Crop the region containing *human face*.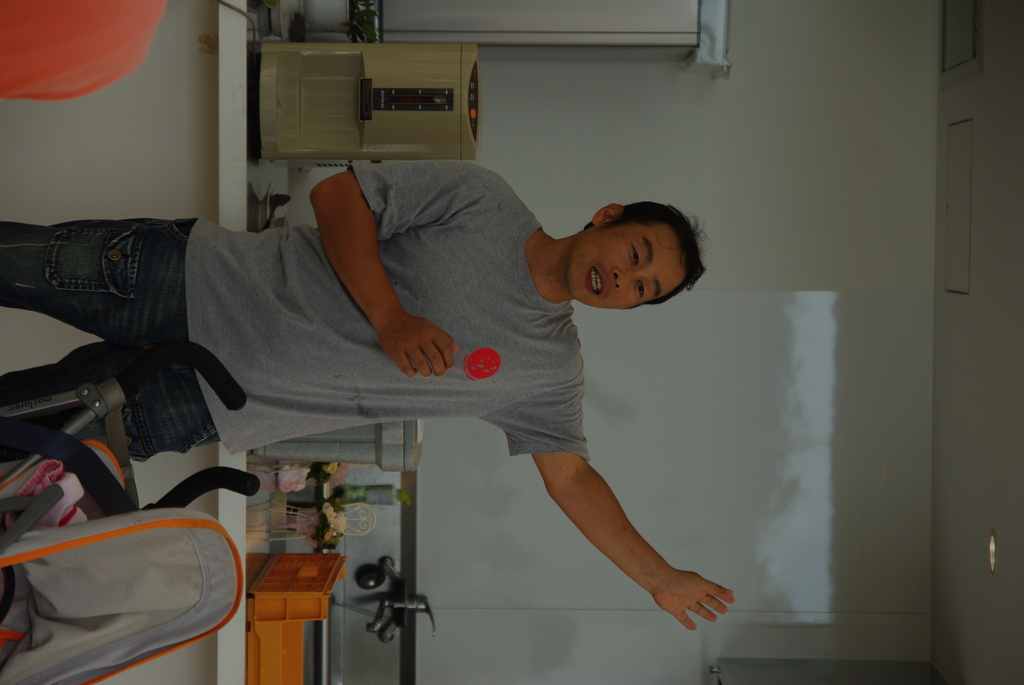
Crop region: [left=566, top=221, right=687, bottom=310].
